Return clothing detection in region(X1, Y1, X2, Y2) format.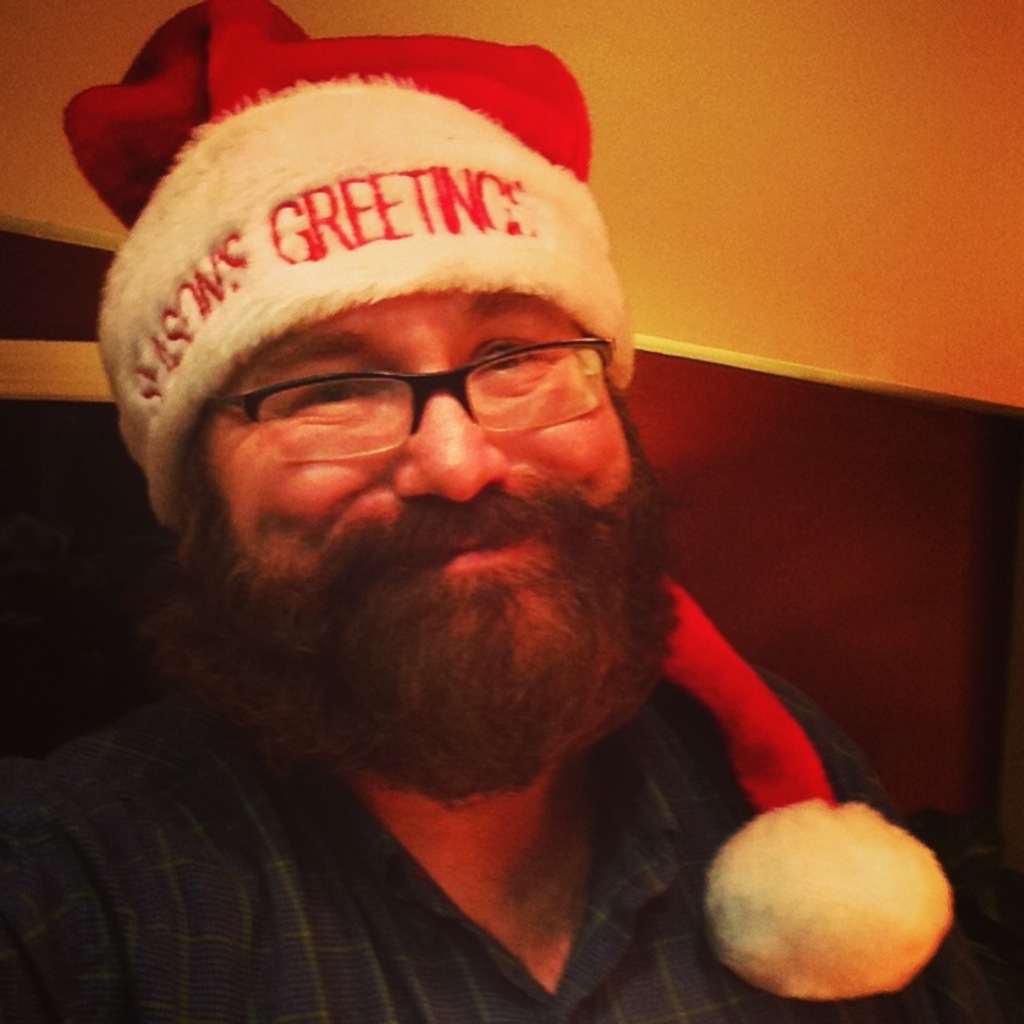
region(5, 624, 859, 1017).
